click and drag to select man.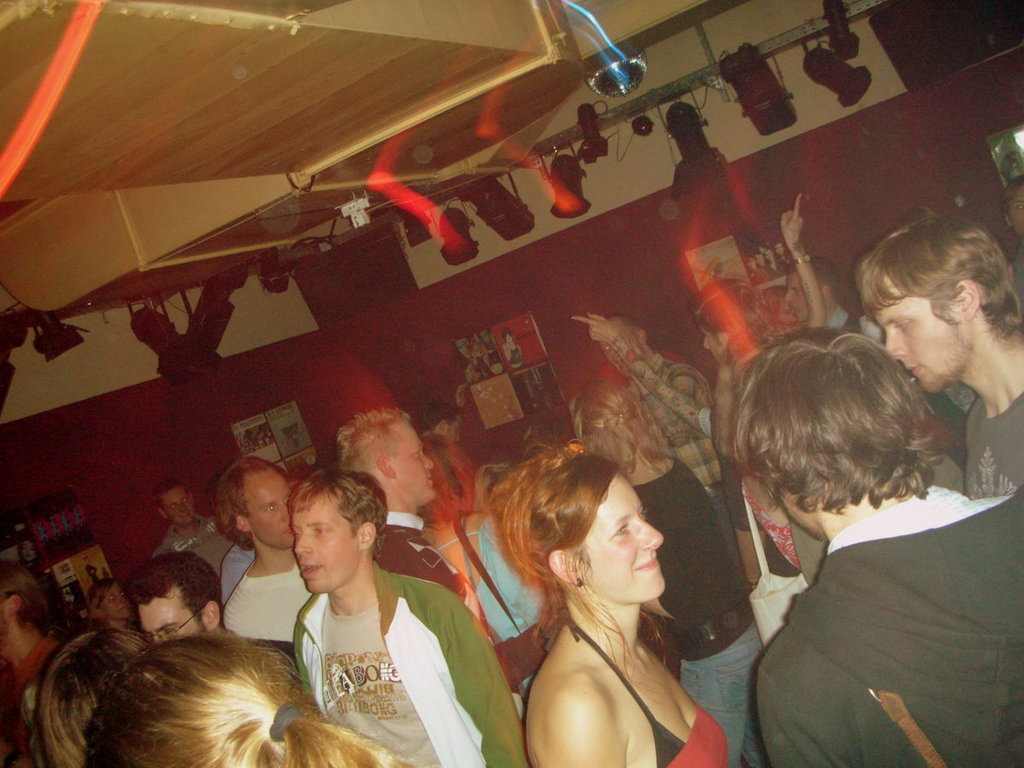
Selection: (152, 477, 242, 595).
